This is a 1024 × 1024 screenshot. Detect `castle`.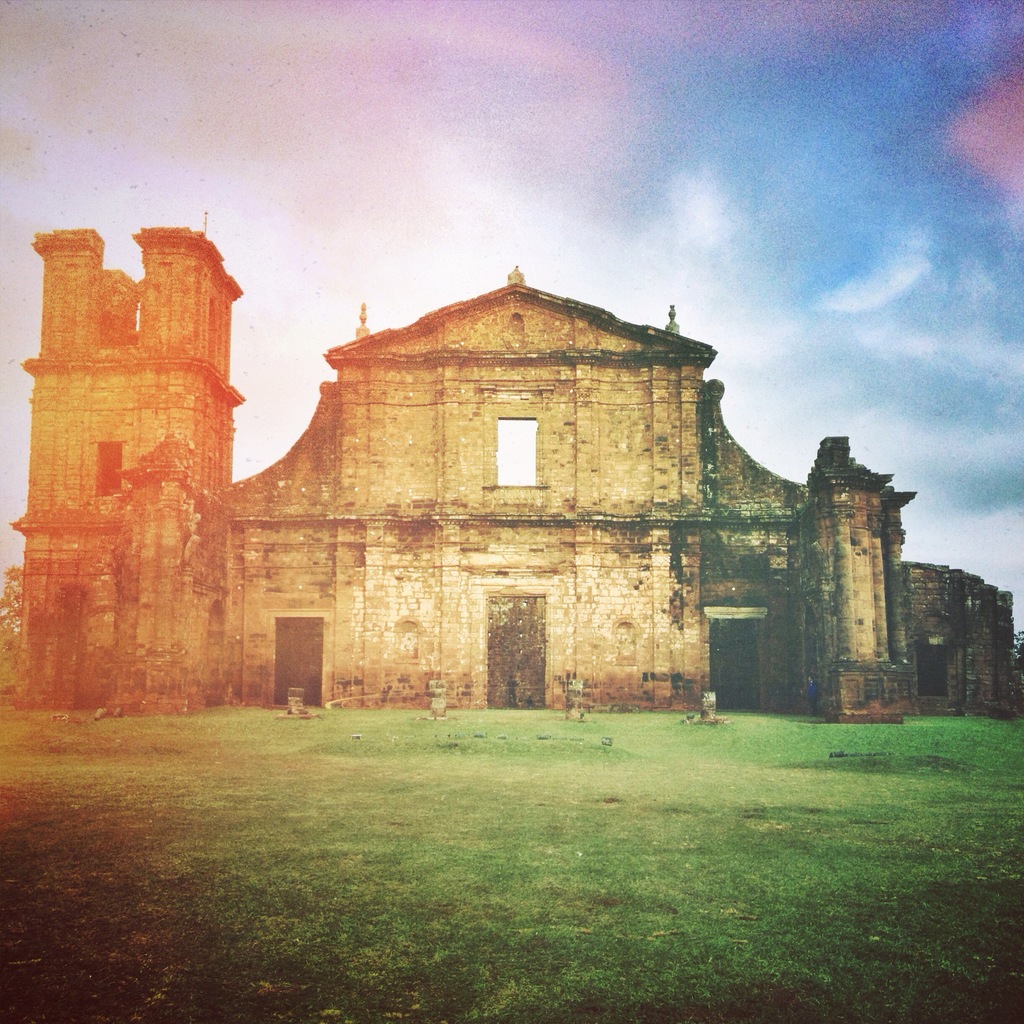
<region>9, 202, 1015, 711</region>.
